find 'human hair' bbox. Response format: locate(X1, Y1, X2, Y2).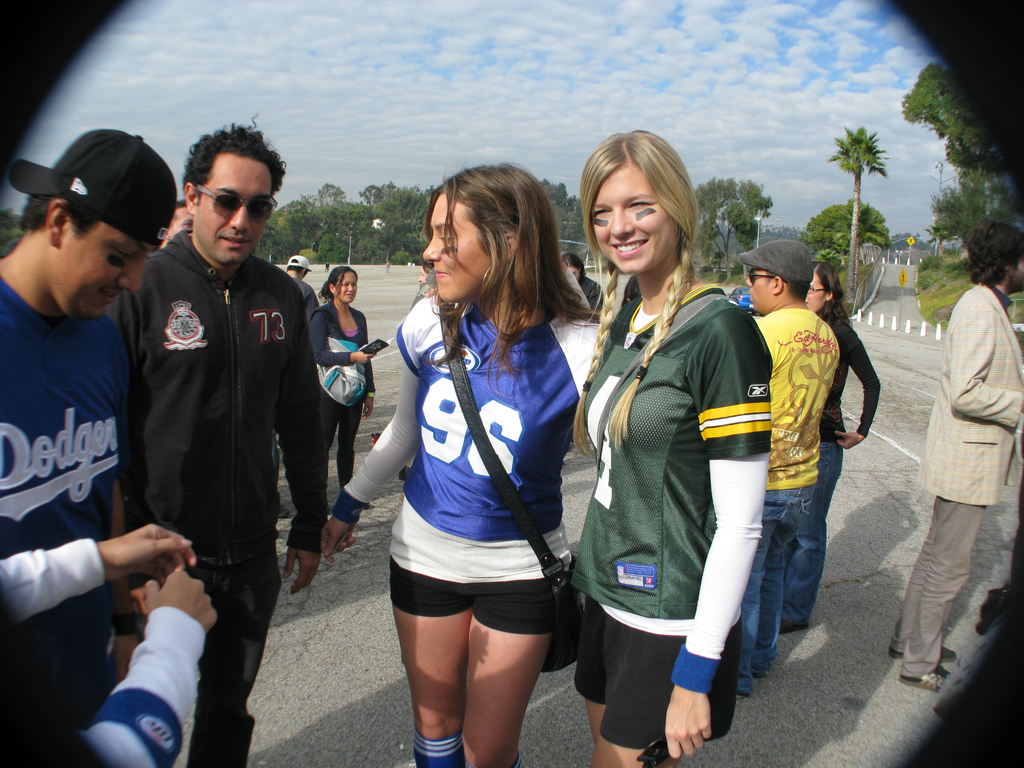
locate(807, 259, 856, 325).
